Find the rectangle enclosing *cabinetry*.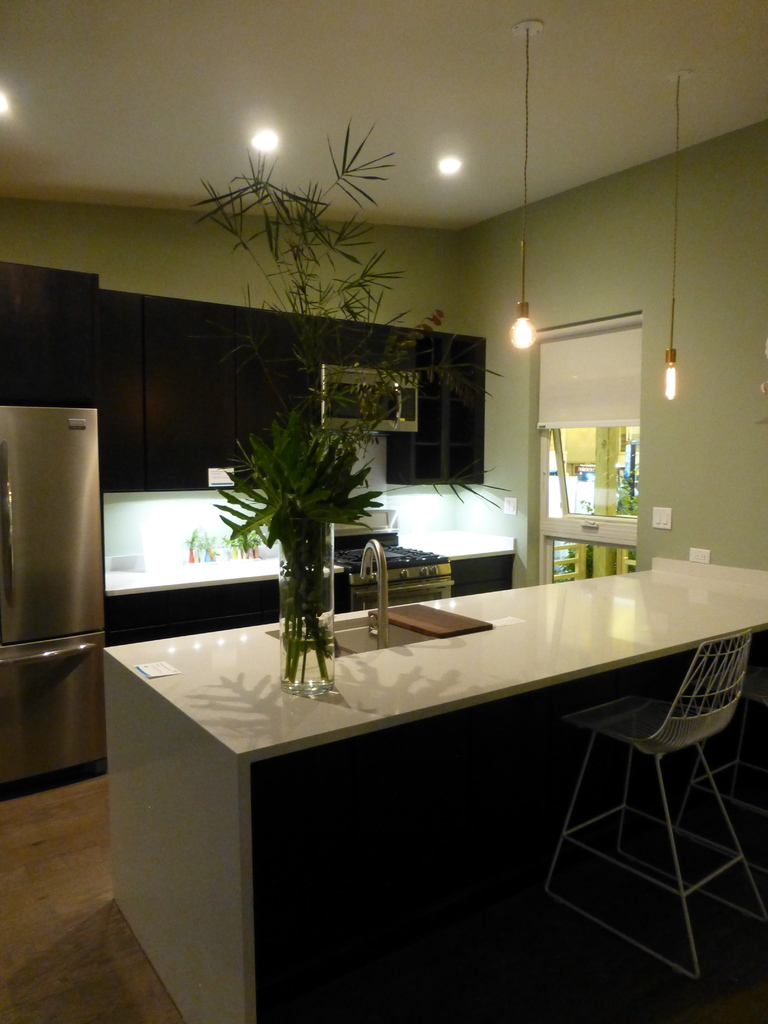
detection(93, 295, 141, 498).
